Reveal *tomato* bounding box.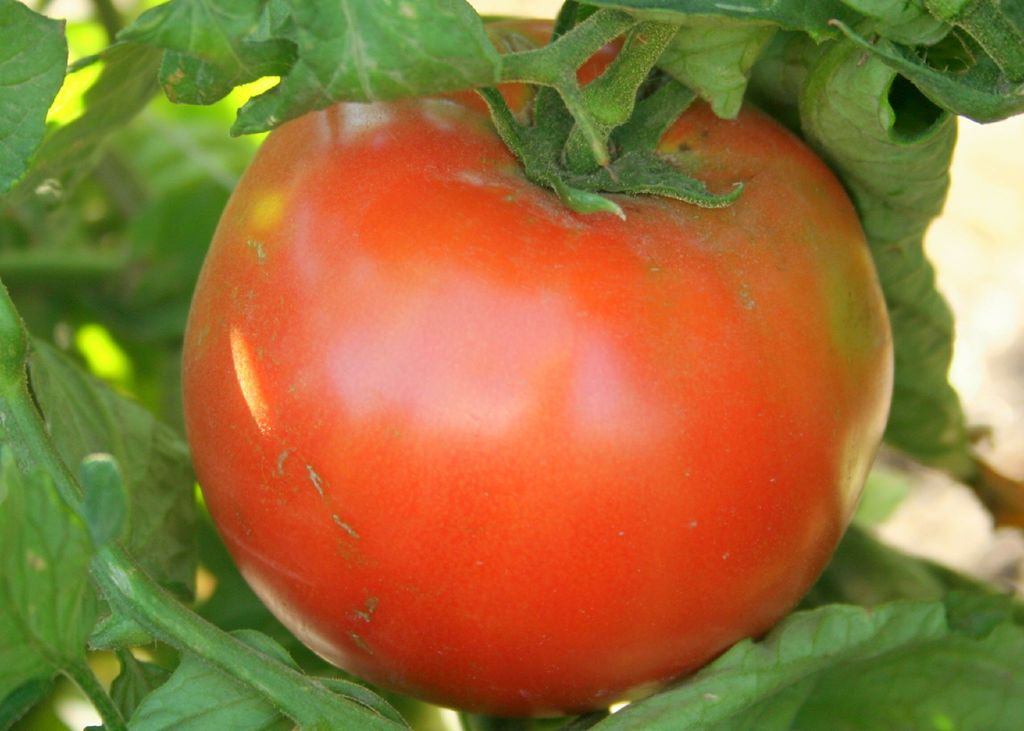
Revealed: [191, 19, 920, 730].
